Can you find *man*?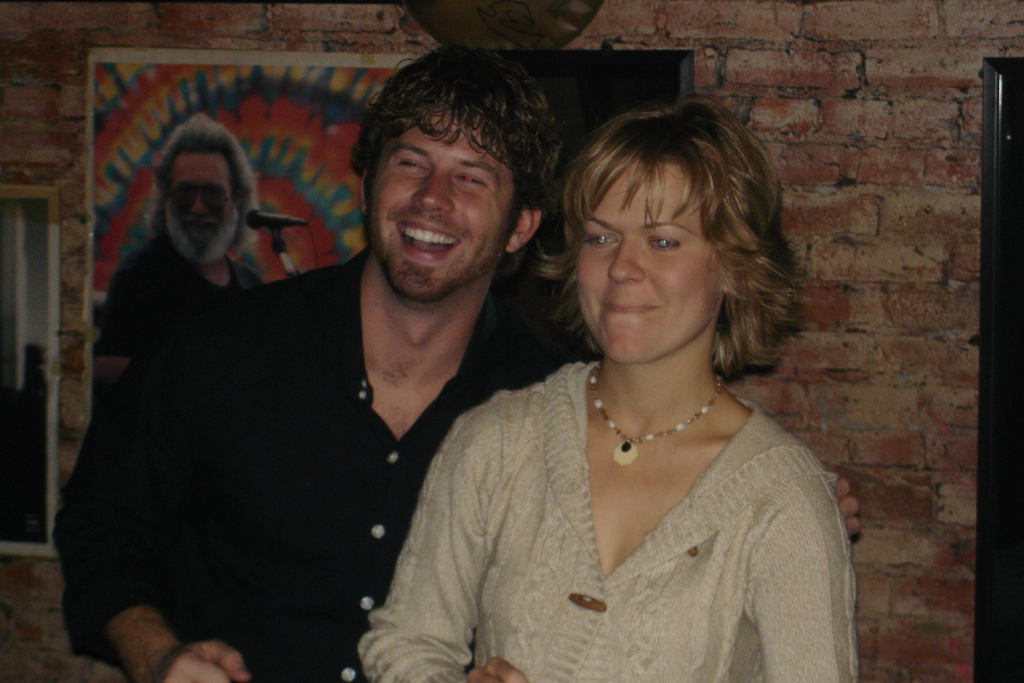
Yes, bounding box: locate(79, 68, 588, 673).
